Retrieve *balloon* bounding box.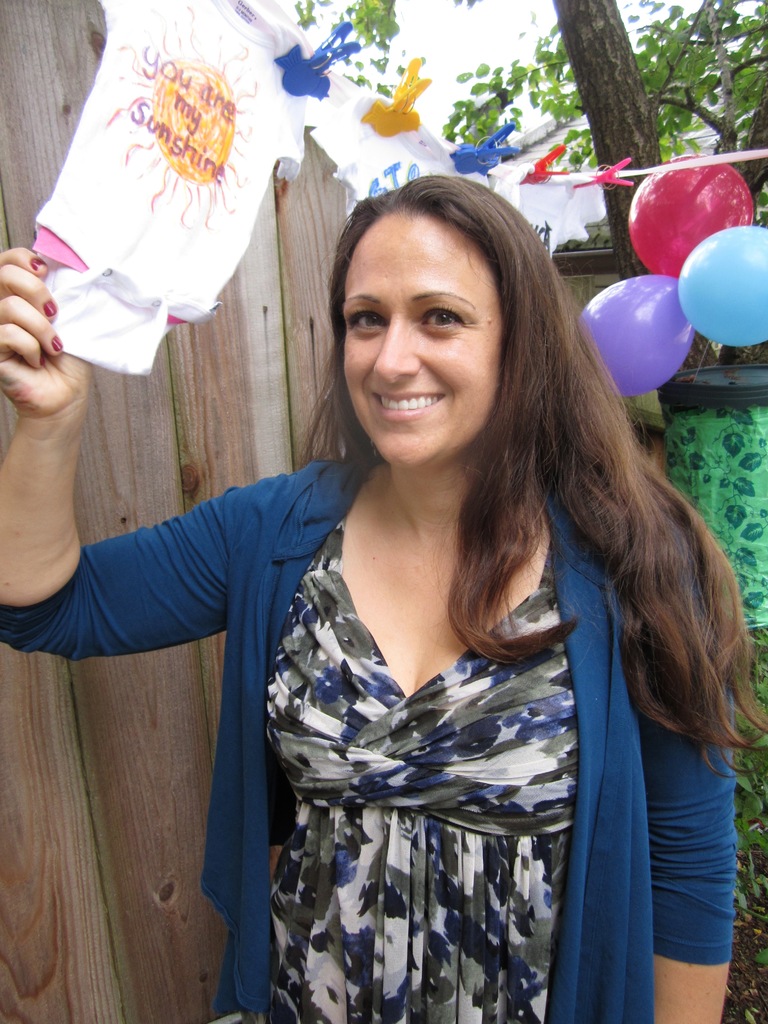
Bounding box: <box>676,225,767,347</box>.
